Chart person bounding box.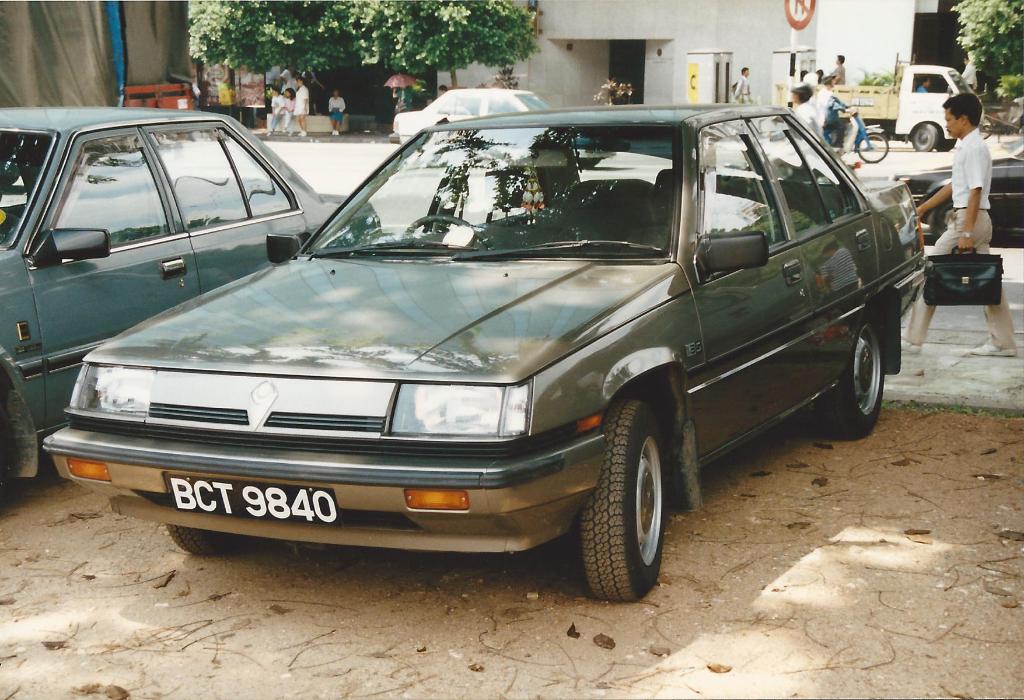
Charted: 325, 86, 346, 139.
